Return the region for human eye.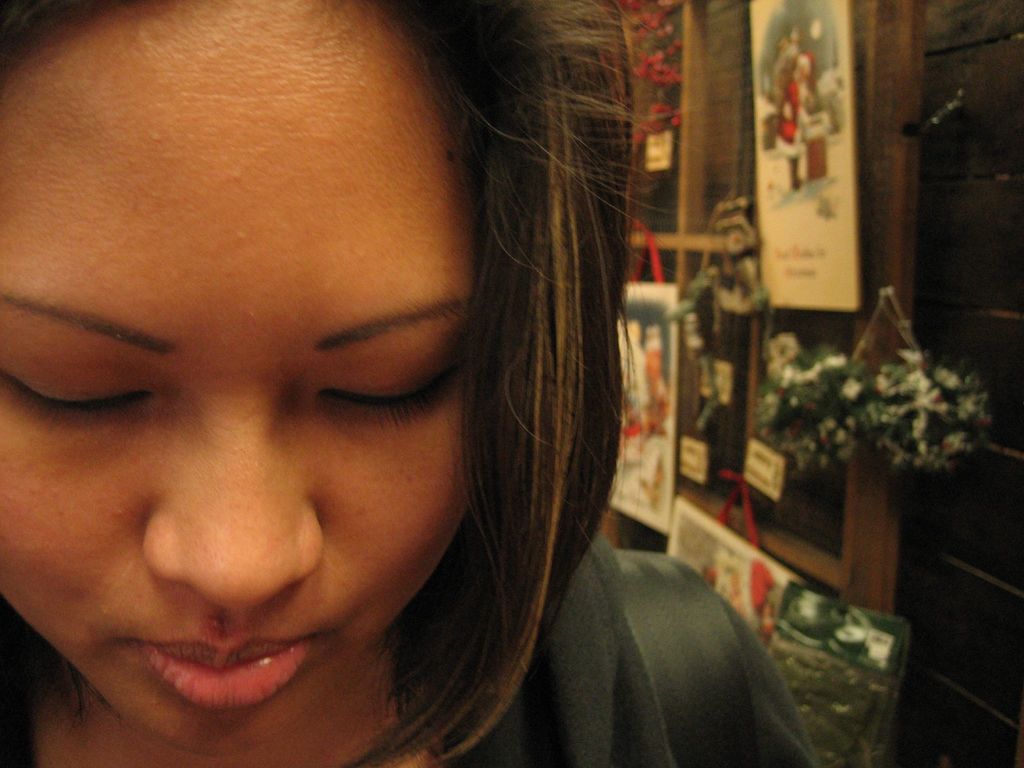
box(5, 360, 168, 413).
